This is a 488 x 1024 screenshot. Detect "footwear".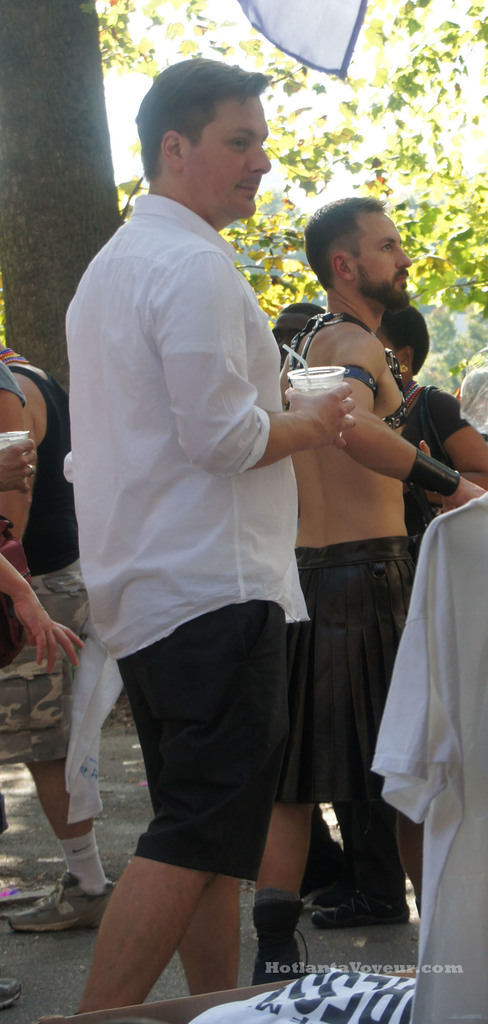
l=0, t=973, r=21, b=1006.
